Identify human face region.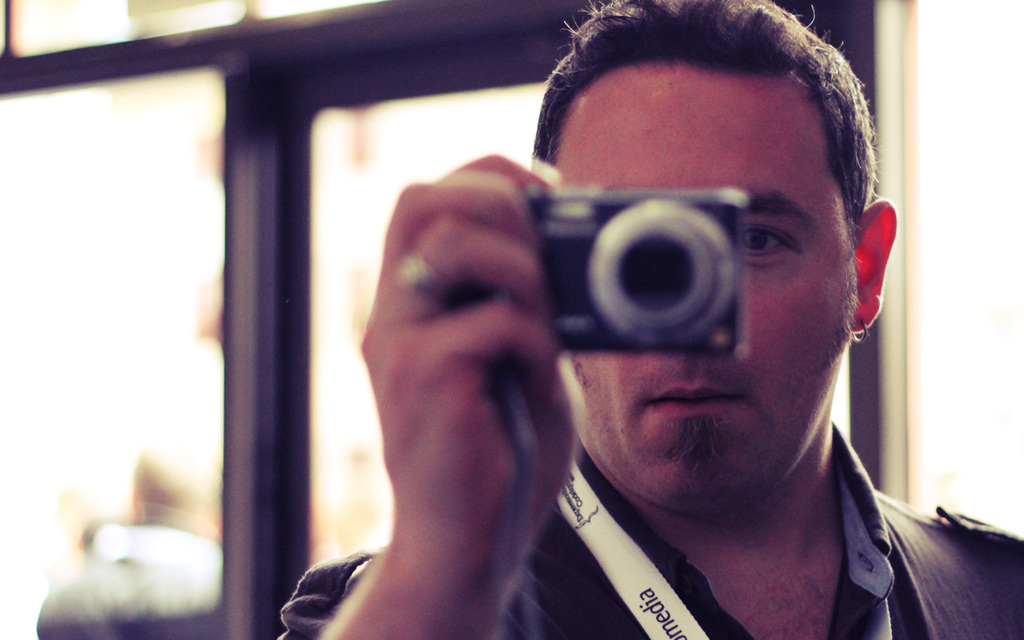
Region: (553,65,847,513).
